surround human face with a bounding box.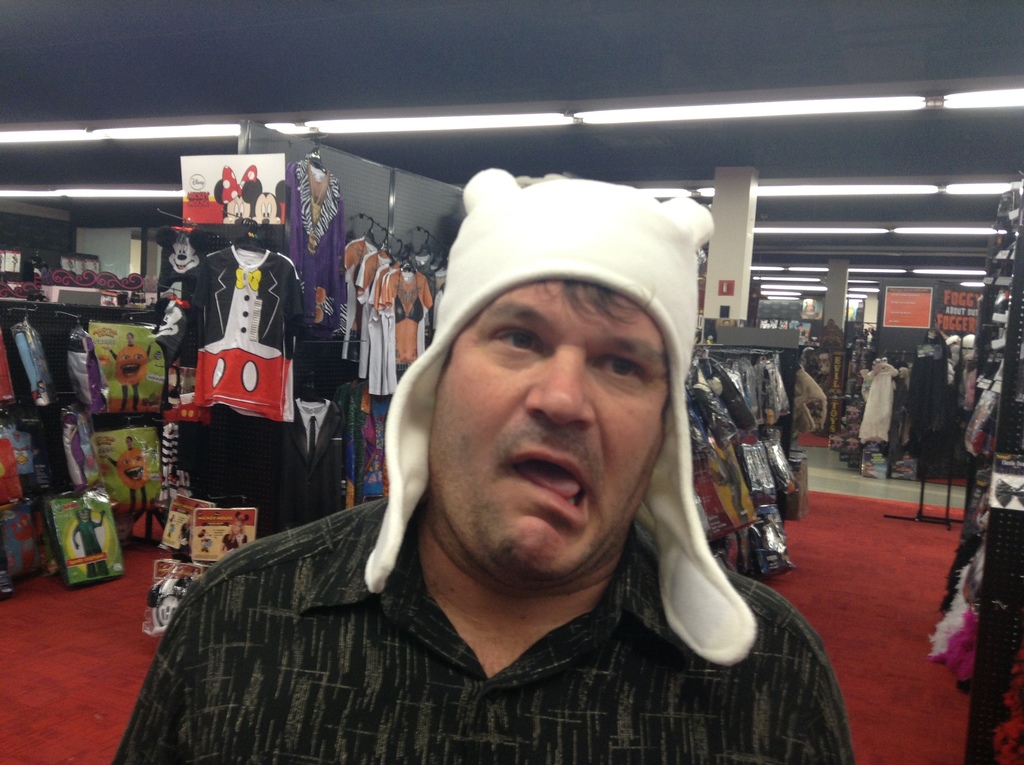
{"x1": 124, "y1": 334, "x2": 135, "y2": 348}.
